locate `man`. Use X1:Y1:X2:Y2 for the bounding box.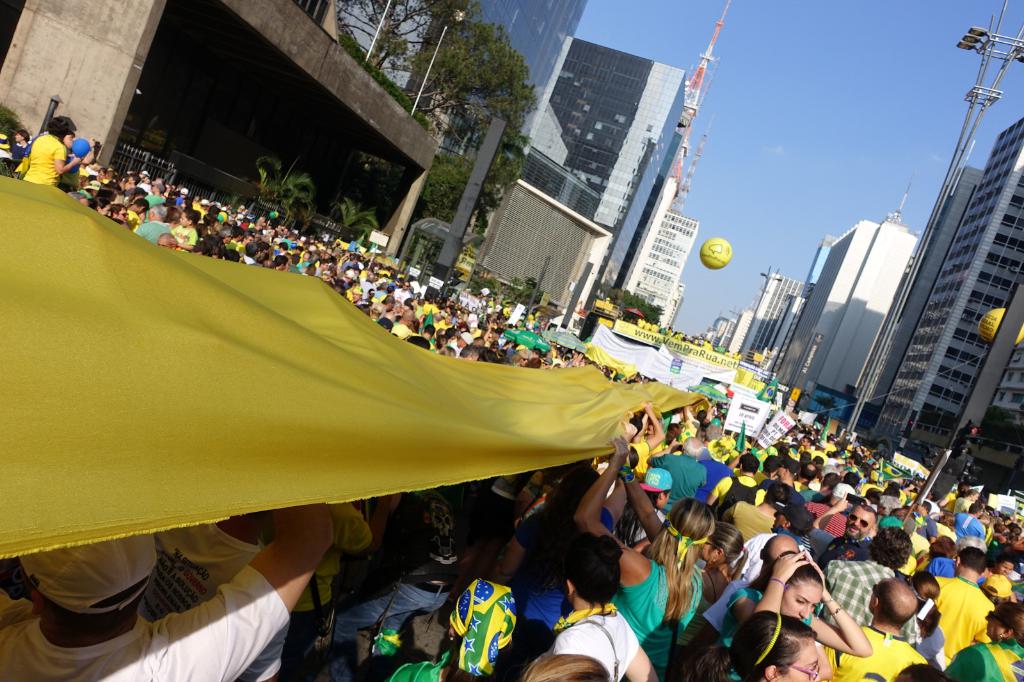
943:480:986:521.
